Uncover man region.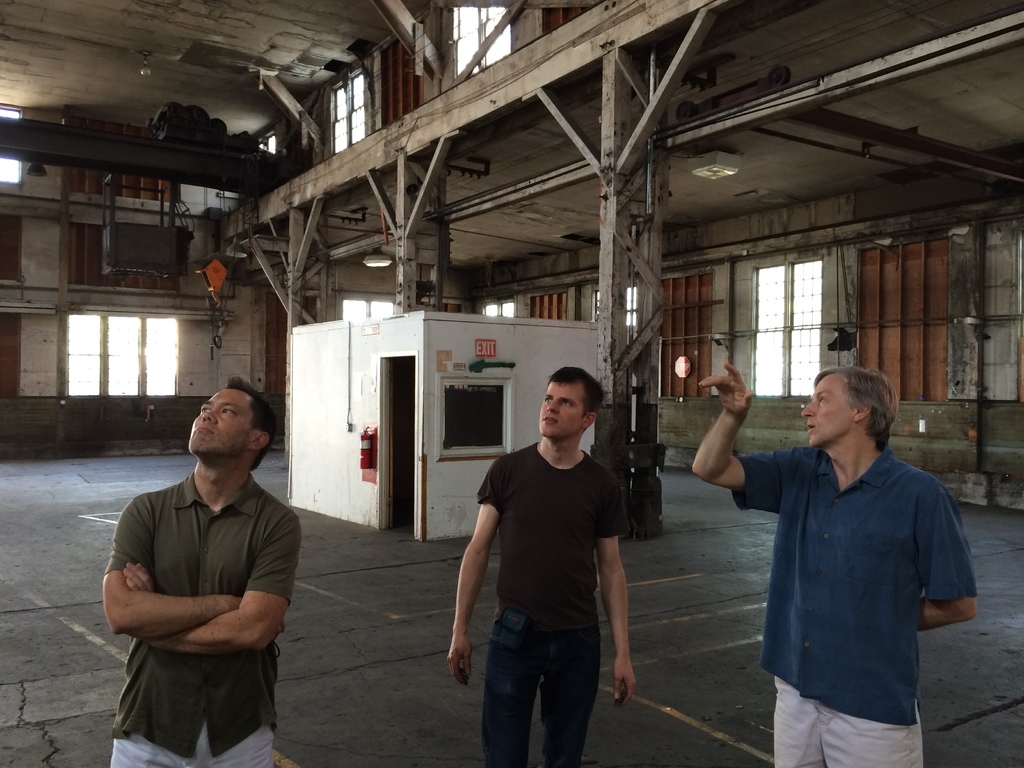
Uncovered: bbox=(445, 364, 637, 767).
